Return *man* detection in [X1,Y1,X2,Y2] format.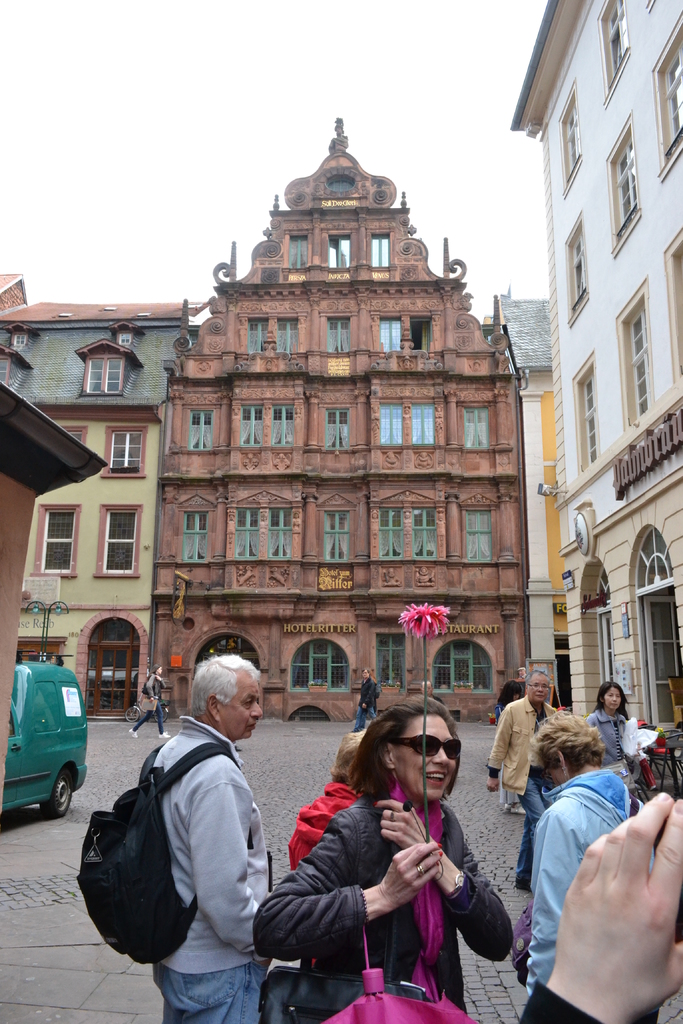
[293,717,377,975].
